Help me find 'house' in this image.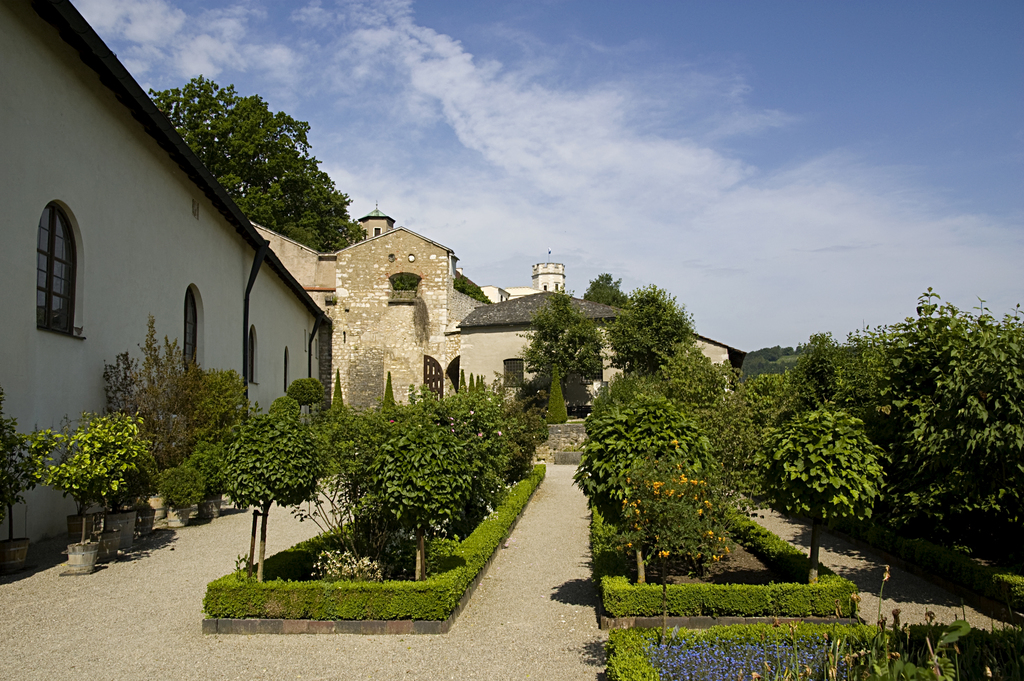
Found it: x1=245 y1=199 x2=744 y2=423.
